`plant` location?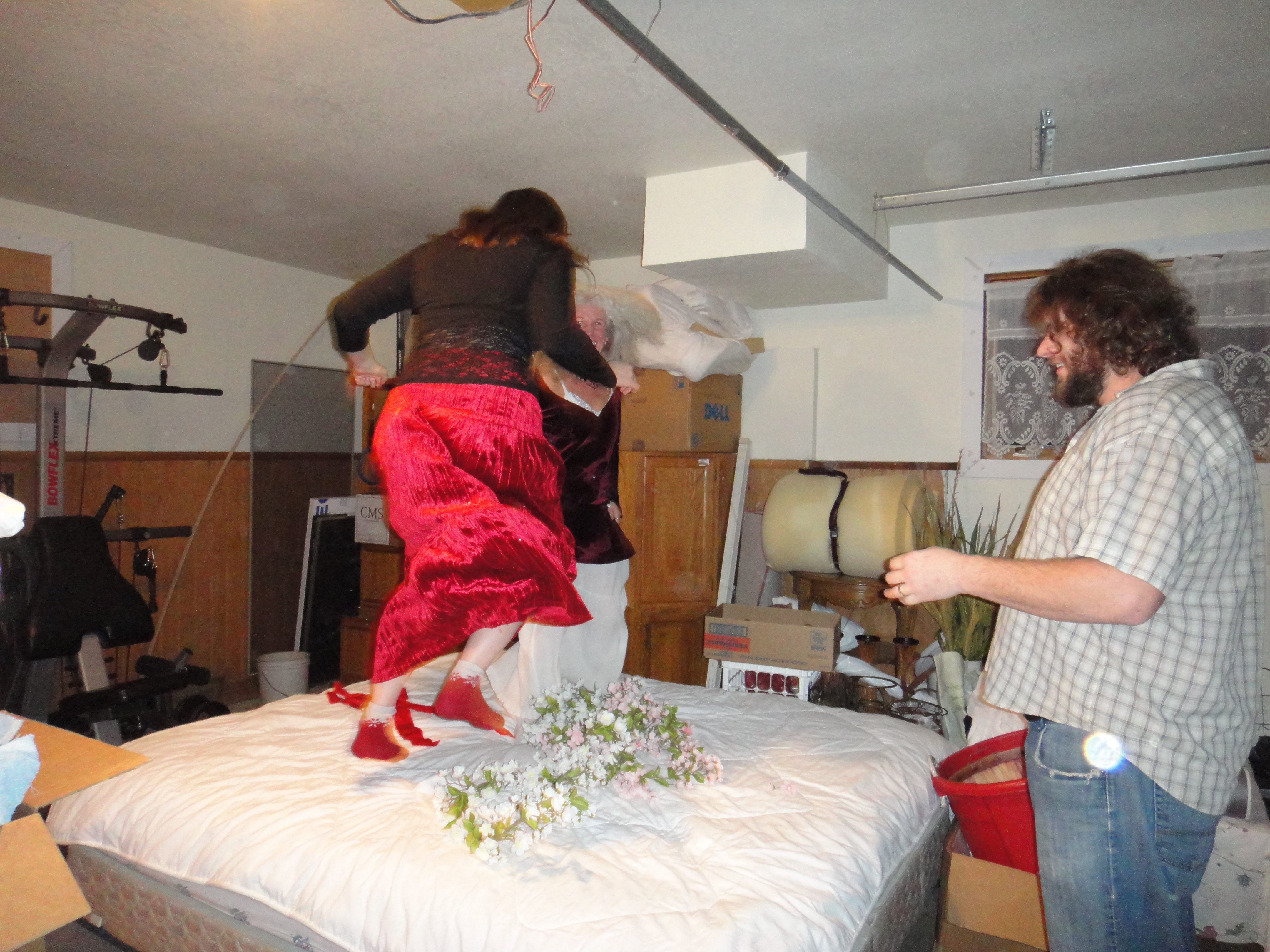
bbox(264, 130, 301, 192)
